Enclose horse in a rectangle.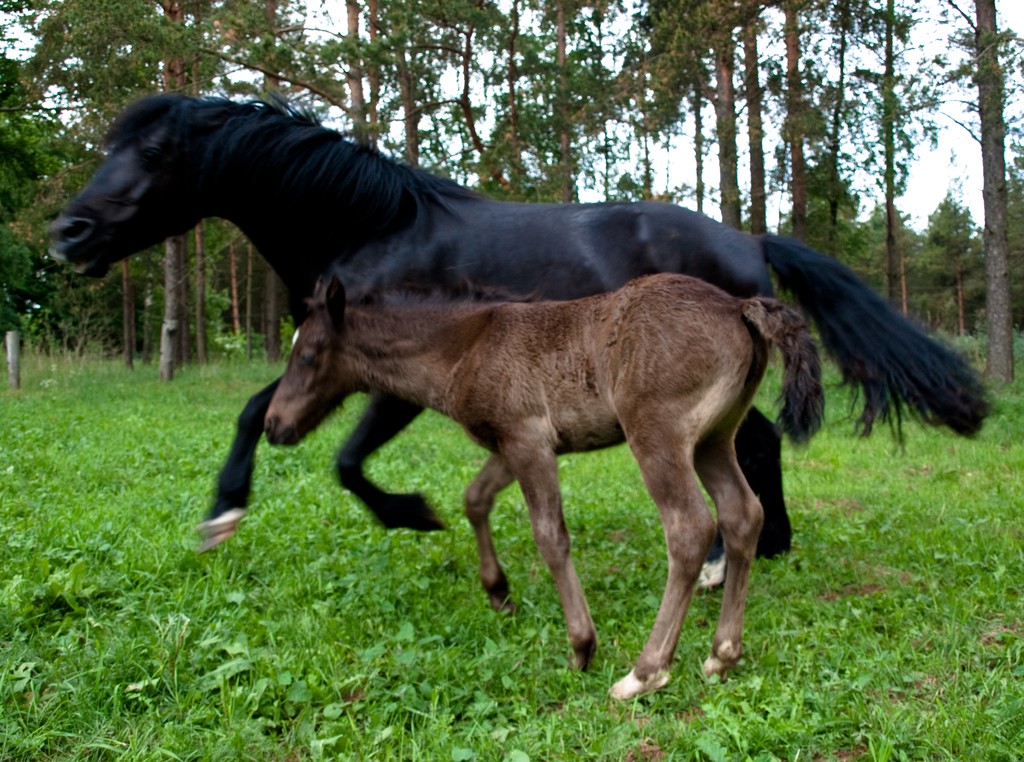
rect(47, 86, 992, 594).
